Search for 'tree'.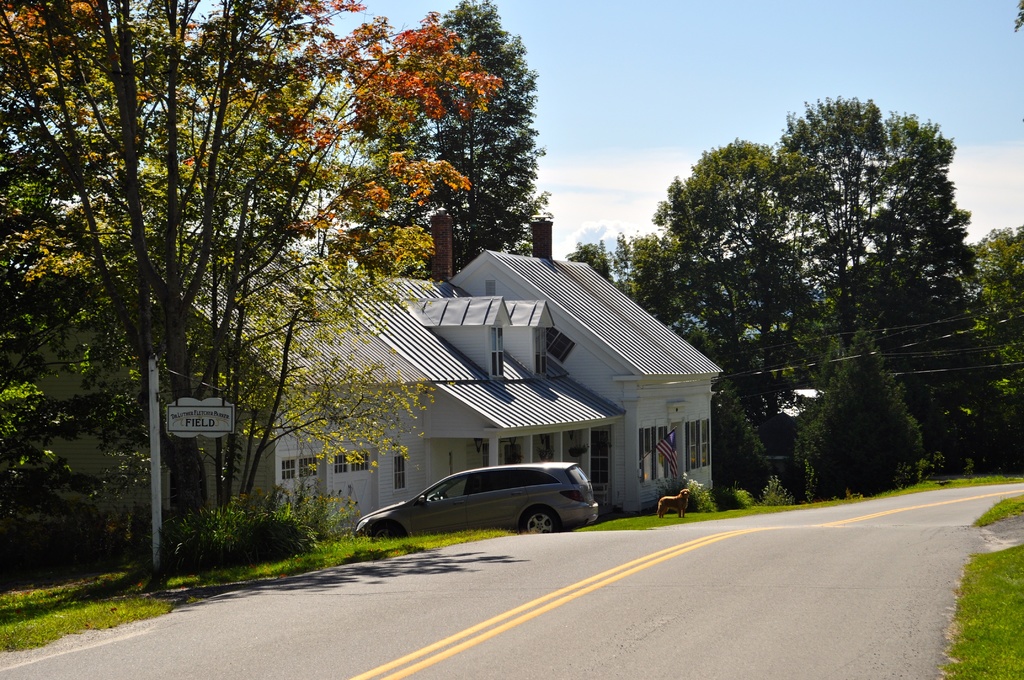
Found at left=345, top=0, right=557, bottom=274.
